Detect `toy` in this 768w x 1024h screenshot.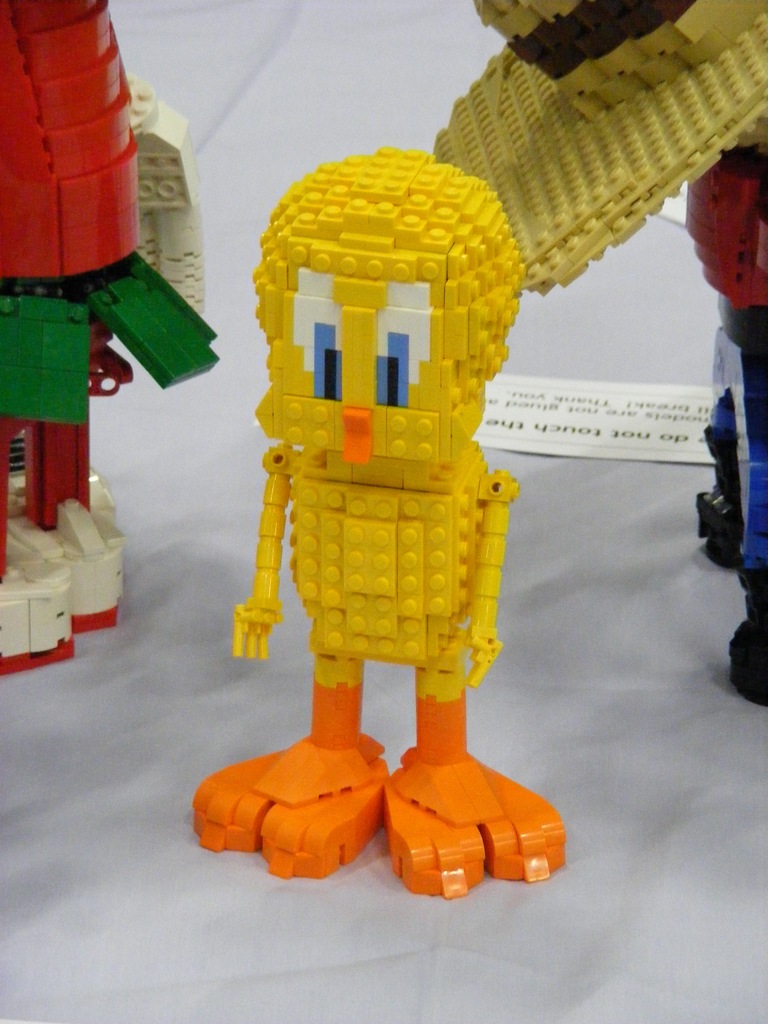
Detection: x1=432, y1=0, x2=767, y2=707.
